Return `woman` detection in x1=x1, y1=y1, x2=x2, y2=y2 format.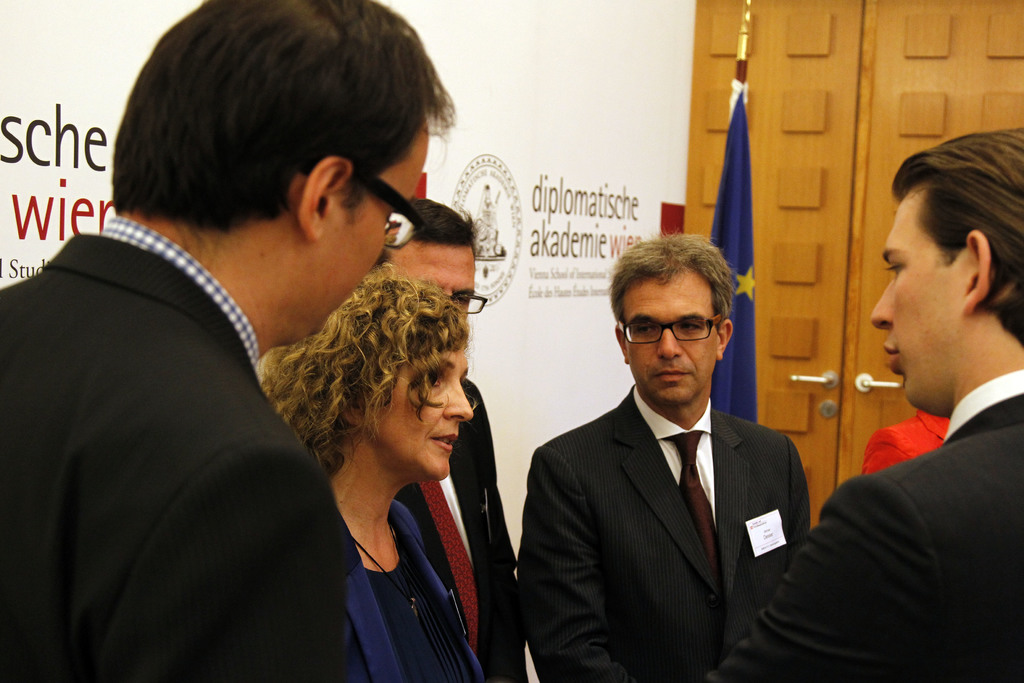
x1=264, y1=229, x2=533, y2=669.
